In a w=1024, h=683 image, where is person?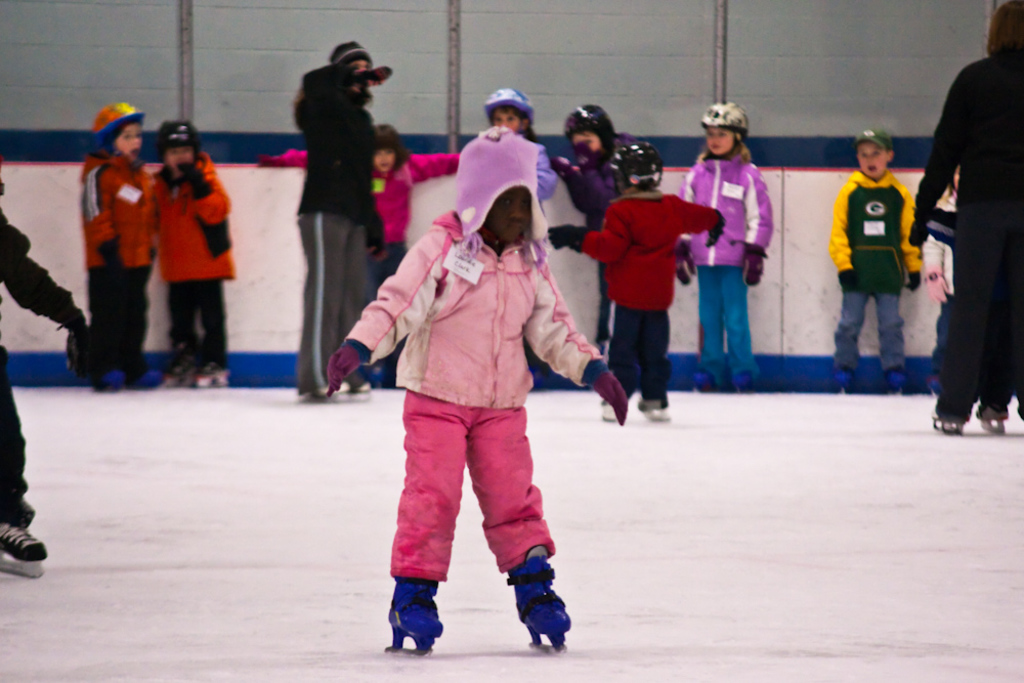
<region>834, 127, 924, 392</region>.
